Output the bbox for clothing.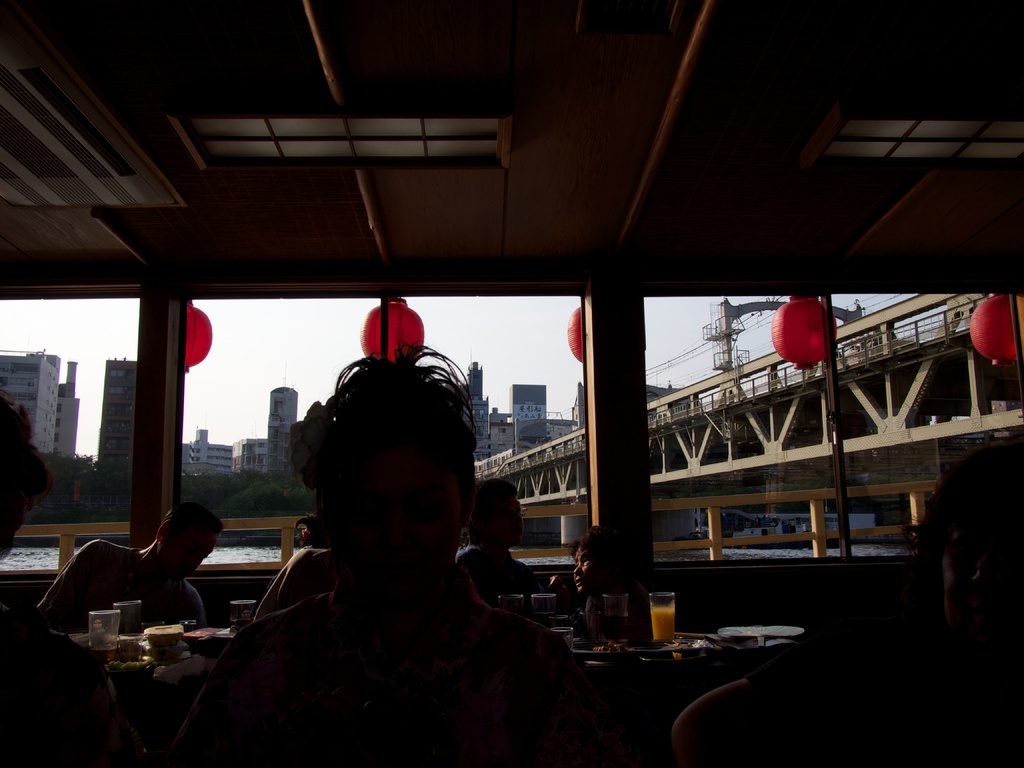
[x1=30, y1=518, x2=228, y2=660].
